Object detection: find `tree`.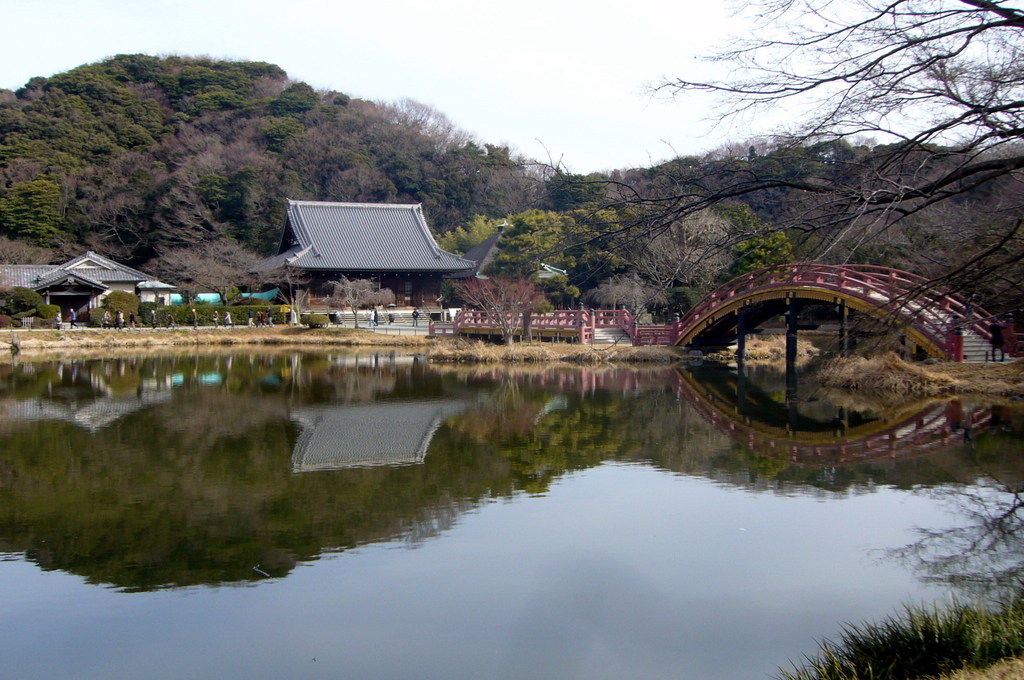
452,274,535,347.
